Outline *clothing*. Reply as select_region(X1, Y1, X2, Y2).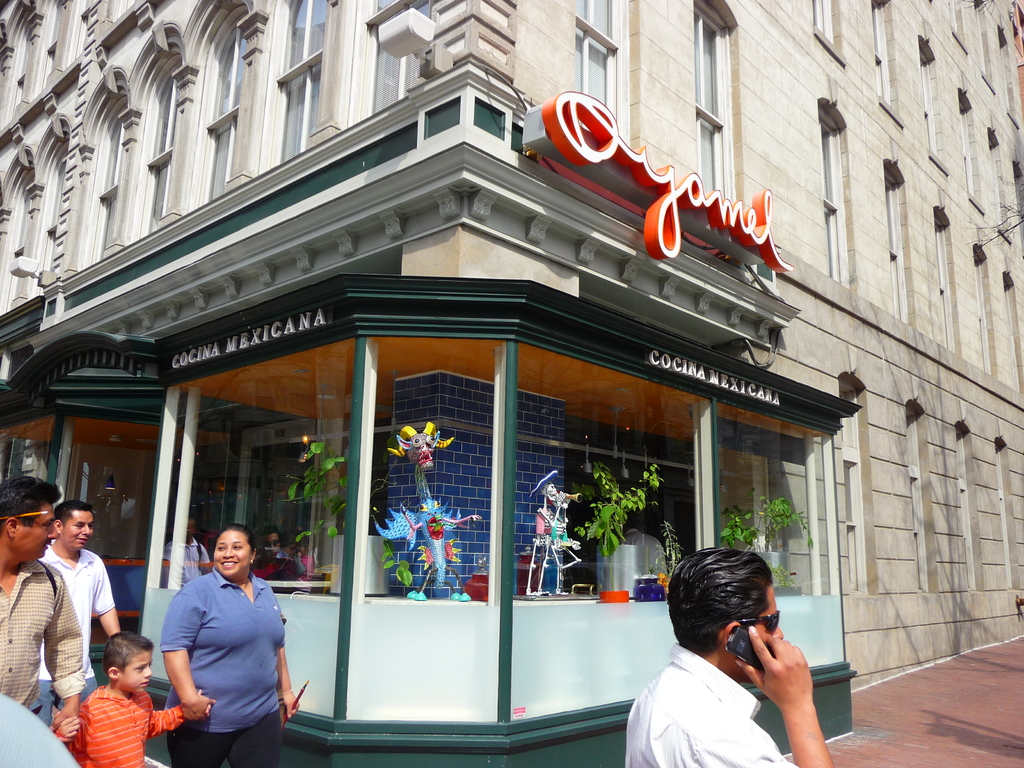
select_region(163, 538, 216, 596).
